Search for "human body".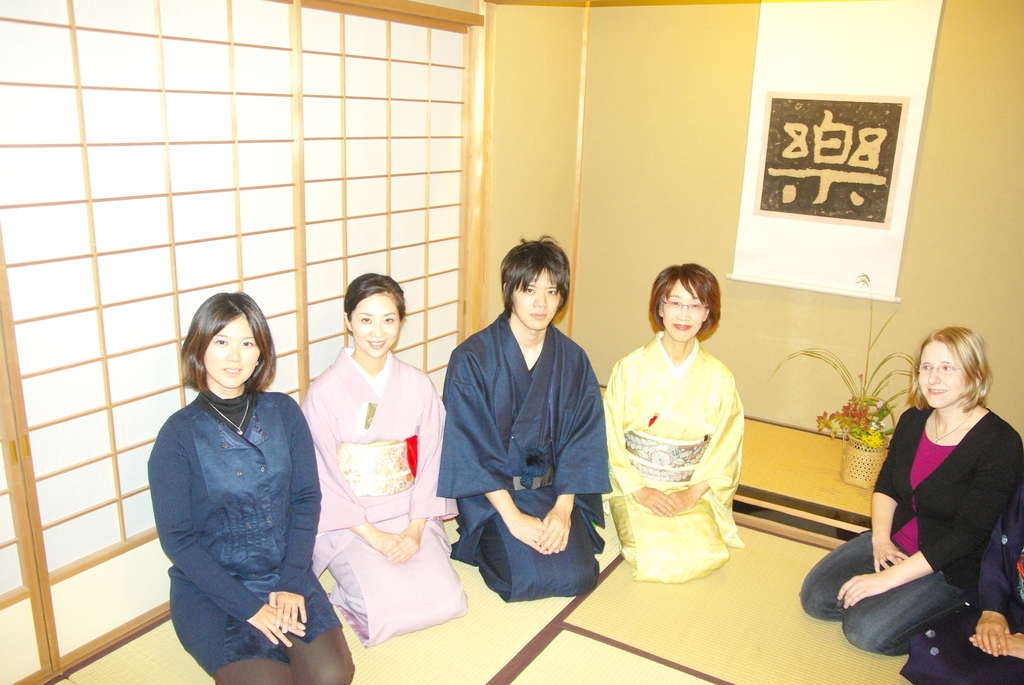
Found at (304,264,468,661).
